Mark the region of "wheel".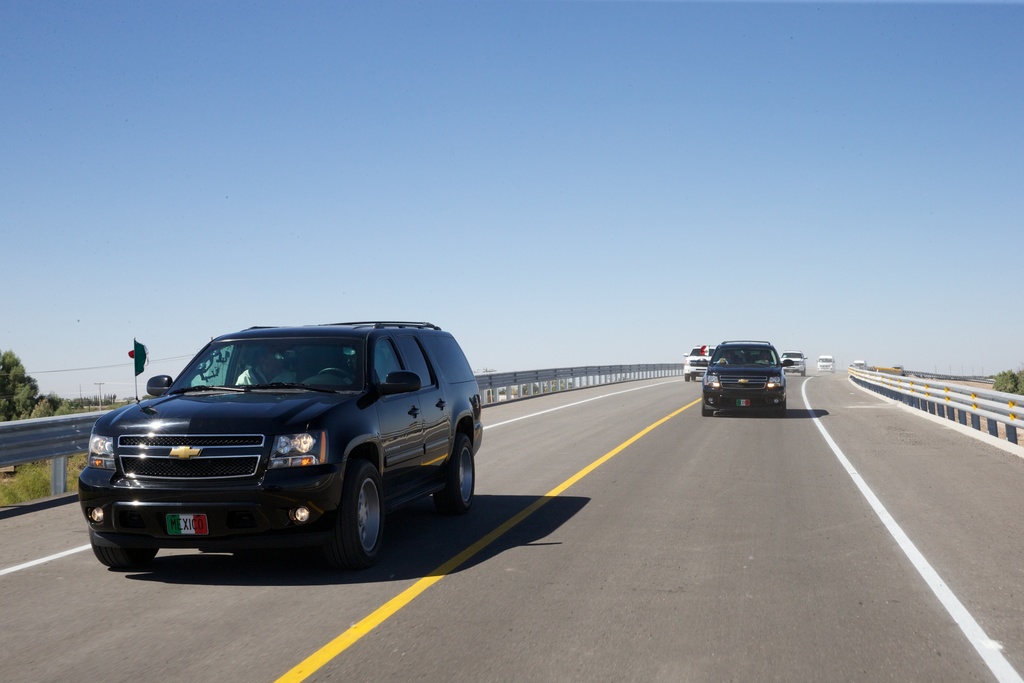
Region: [x1=319, y1=464, x2=387, y2=565].
